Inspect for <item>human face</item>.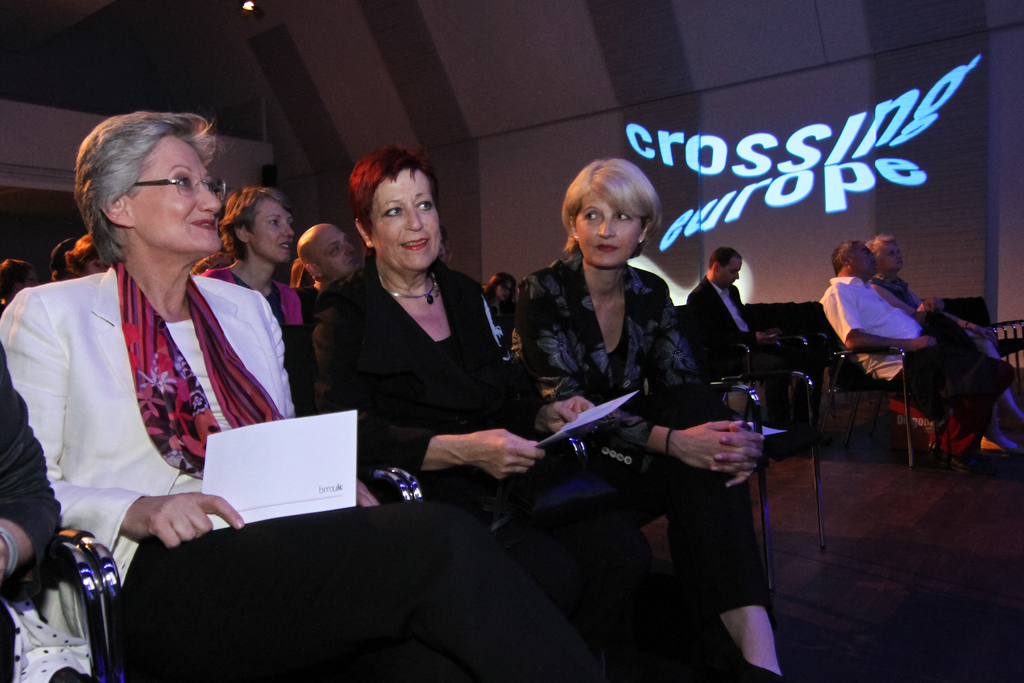
Inspection: detection(715, 257, 741, 288).
